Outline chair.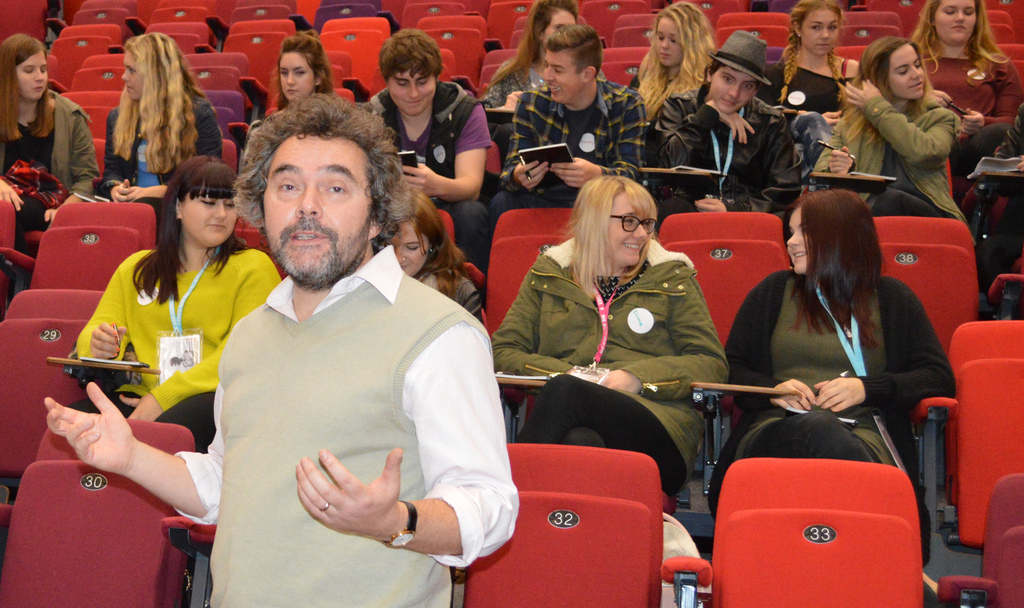
Outline: pyautogui.locateOnScreen(10, 288, 114, 323).
